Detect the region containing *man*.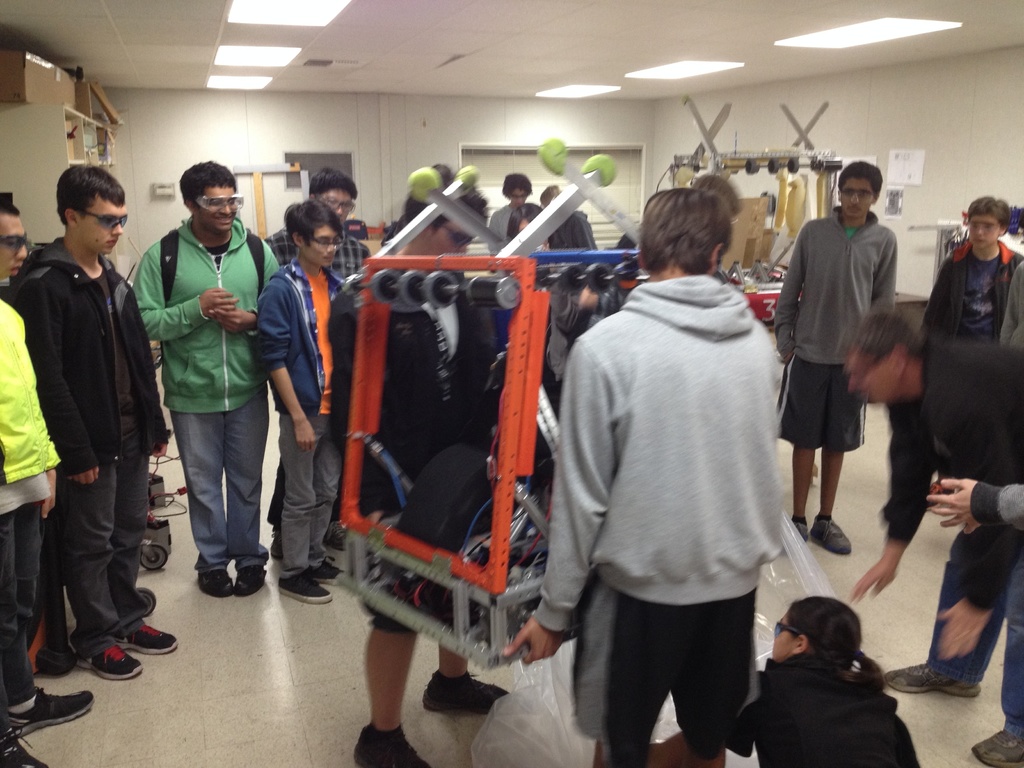
Rect(134, 159, 292, 601).
